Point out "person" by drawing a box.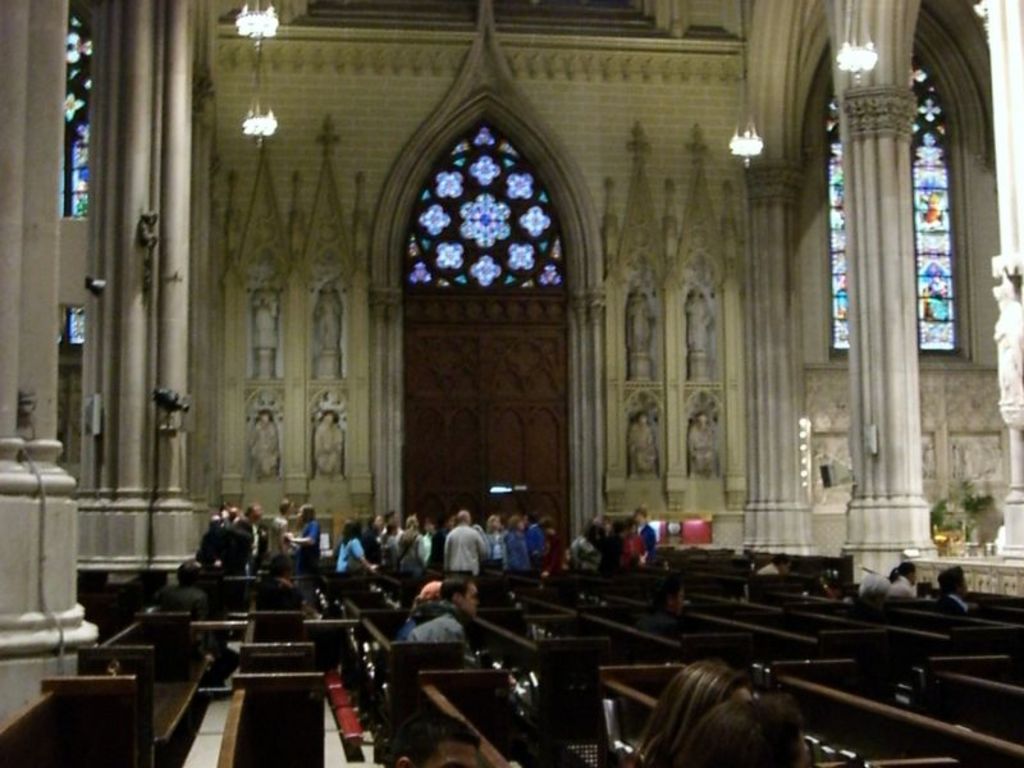
(447, 506, 486, 570).
